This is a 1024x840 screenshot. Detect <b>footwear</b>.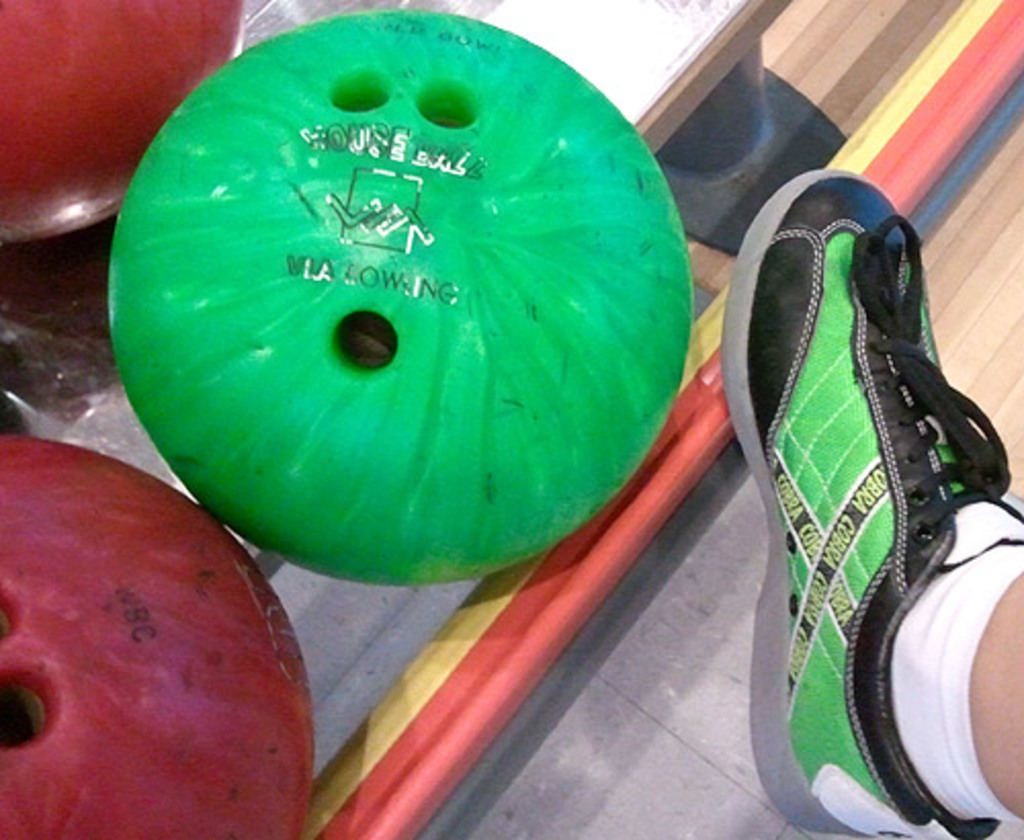
detection(723, 107, 977, 834).
